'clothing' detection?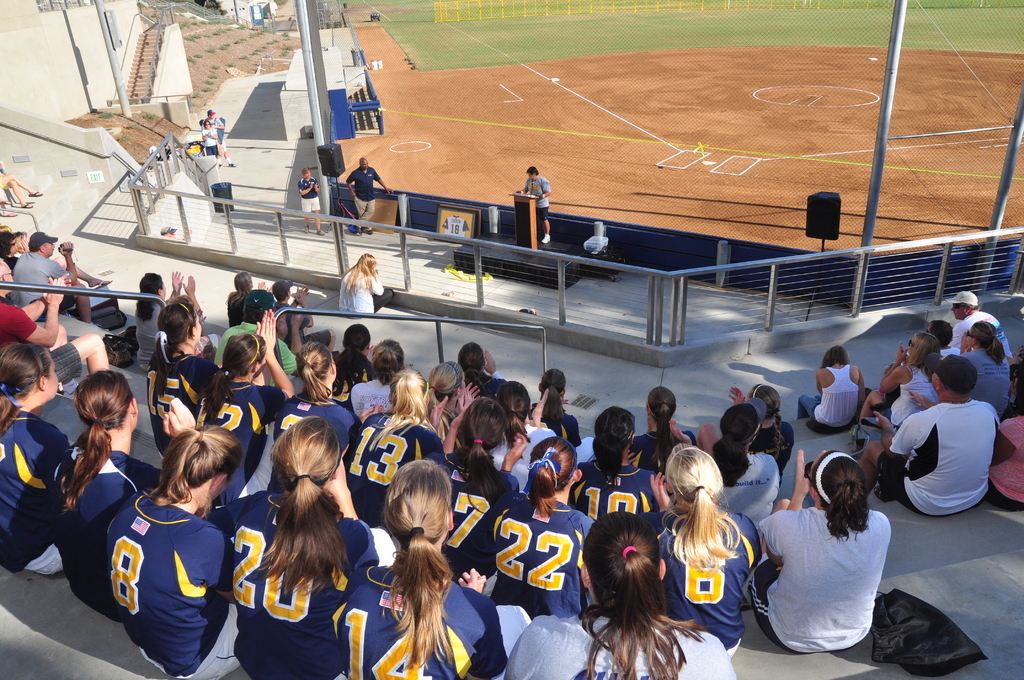
[945, 352, 1005, 403]
